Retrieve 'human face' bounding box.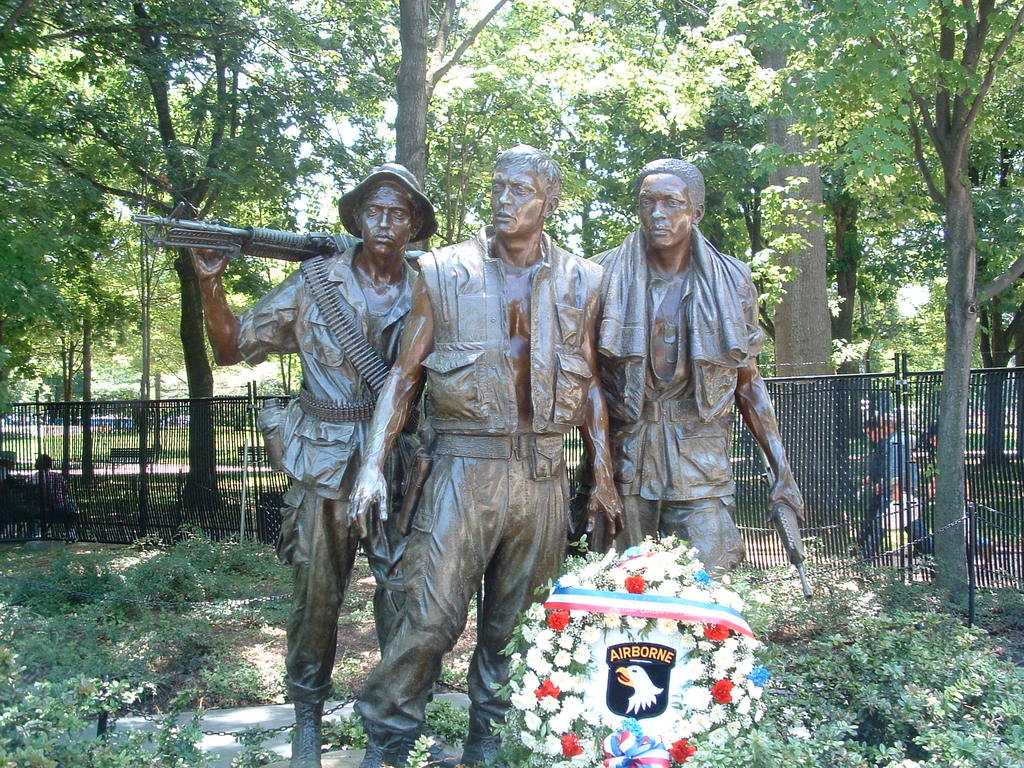
Bounding box: box=[489, 166, 546, 236].
